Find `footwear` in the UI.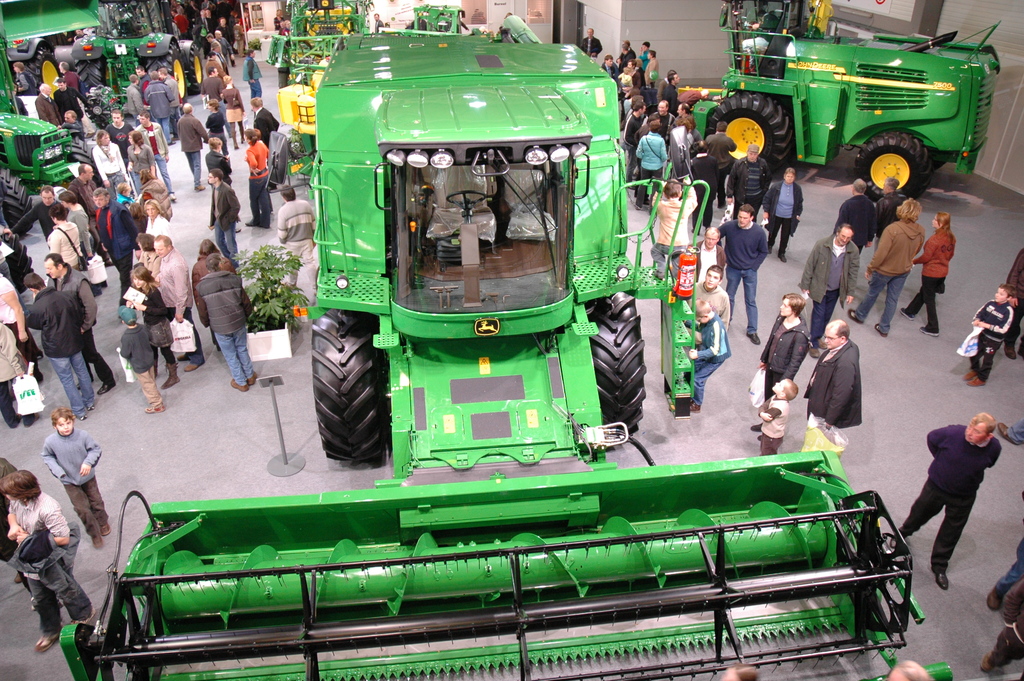
UI element at select_region(15, 575, 20, 582).
